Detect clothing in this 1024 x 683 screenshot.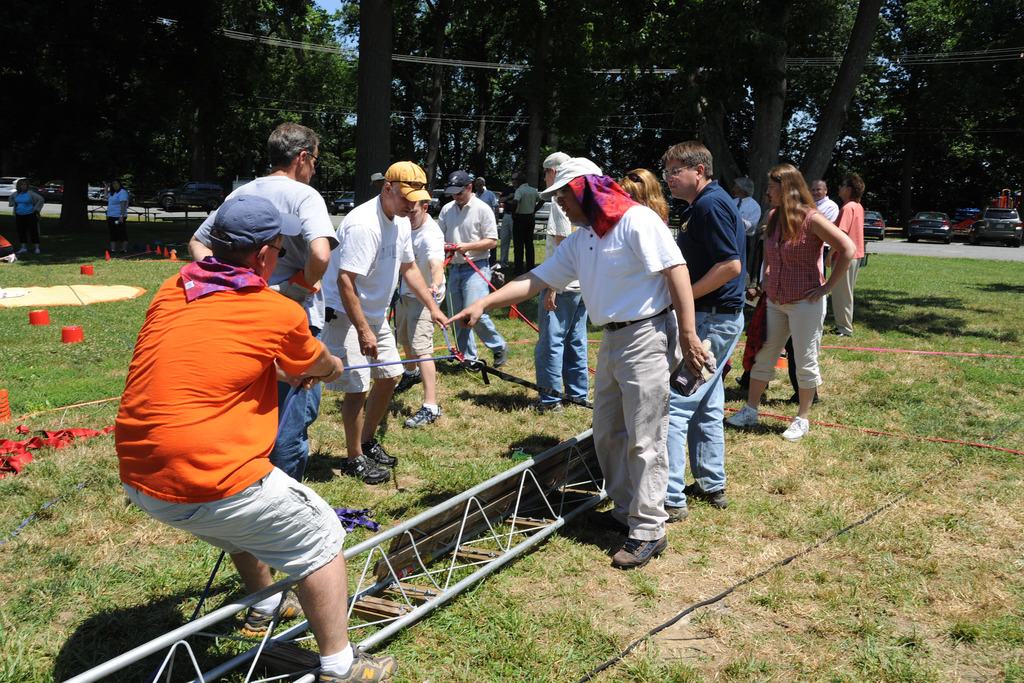
Detection: {"left": 531, "top": 193, "right": 590, "bottom": 413}.
